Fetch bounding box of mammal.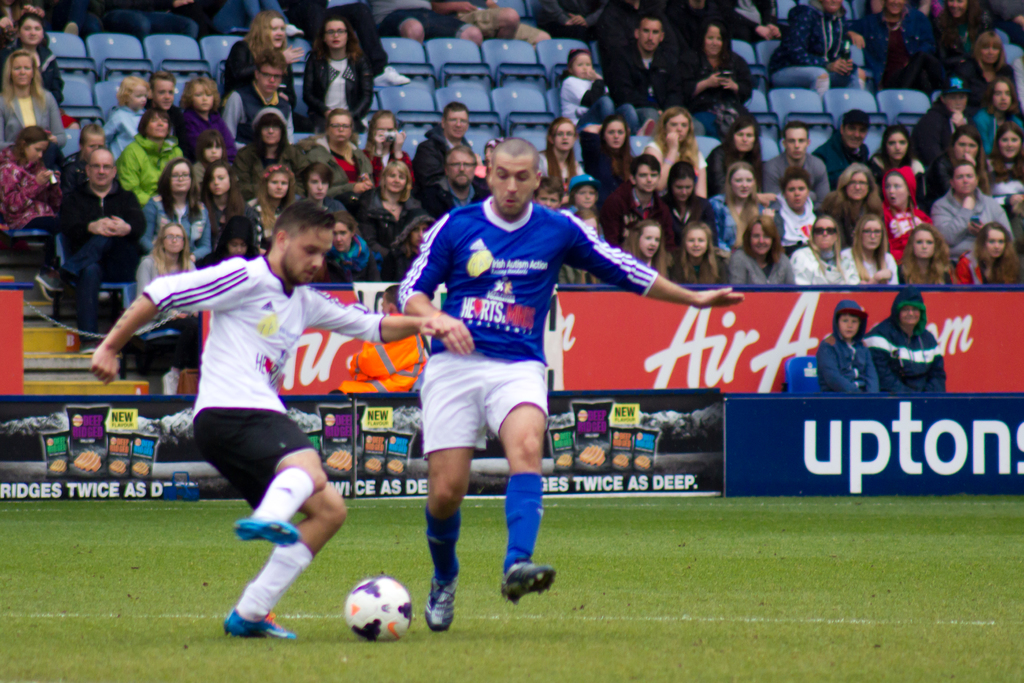
Bbox: [left=432, top=0, right=552, bottom=45].
